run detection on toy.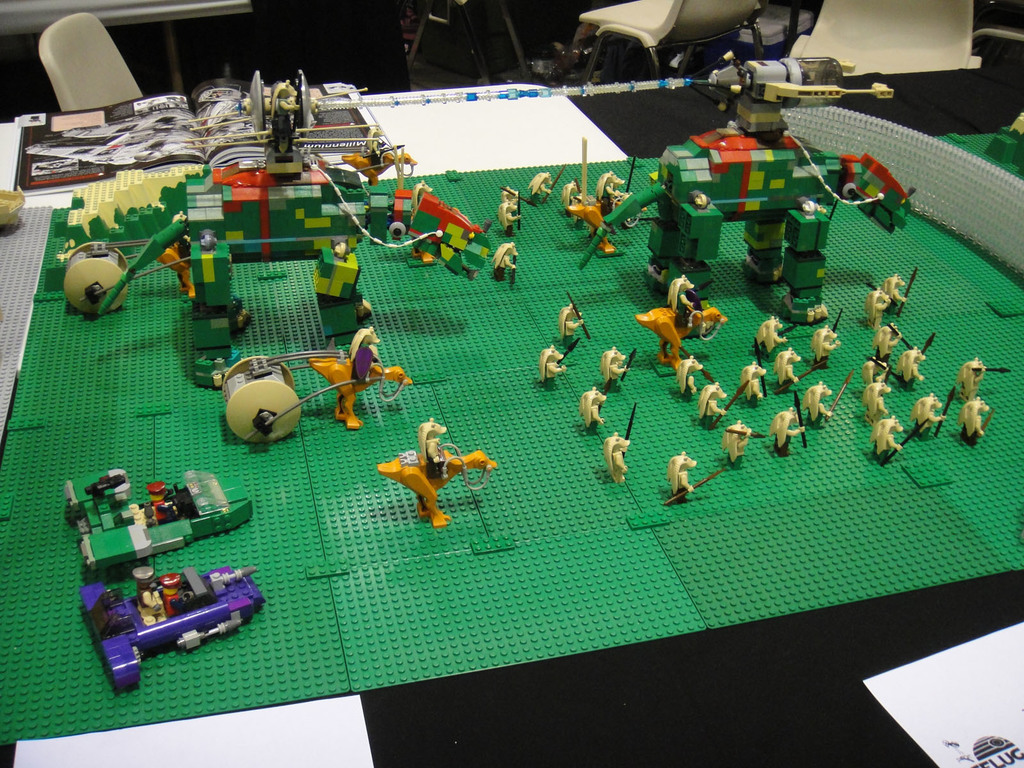
Result: [769,348,822,392].
